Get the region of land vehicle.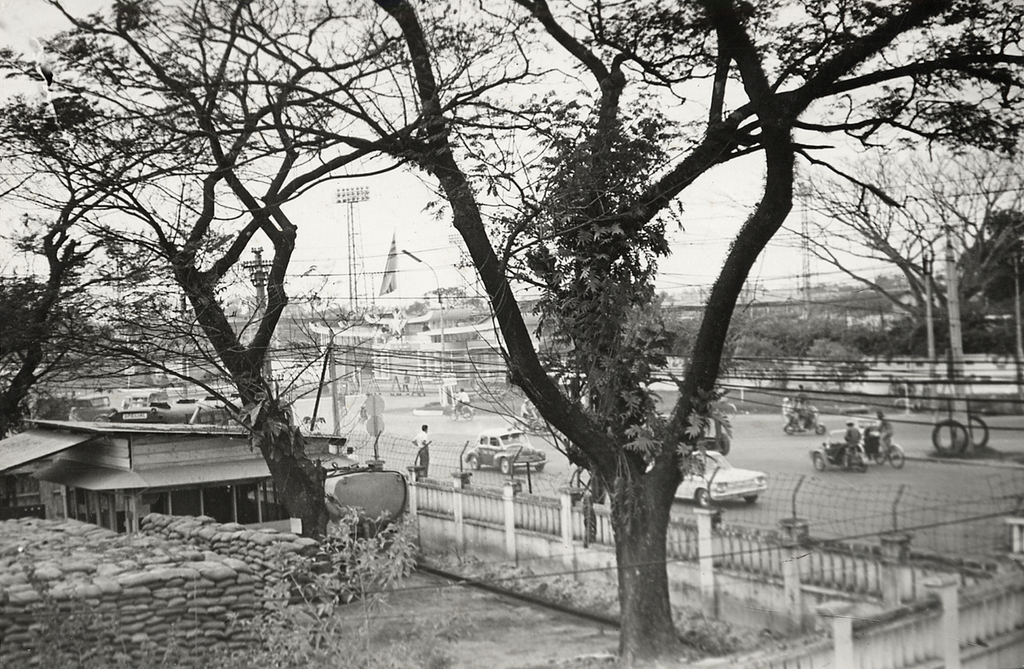
x1=512 y1=414 x2=552 y2=435.
